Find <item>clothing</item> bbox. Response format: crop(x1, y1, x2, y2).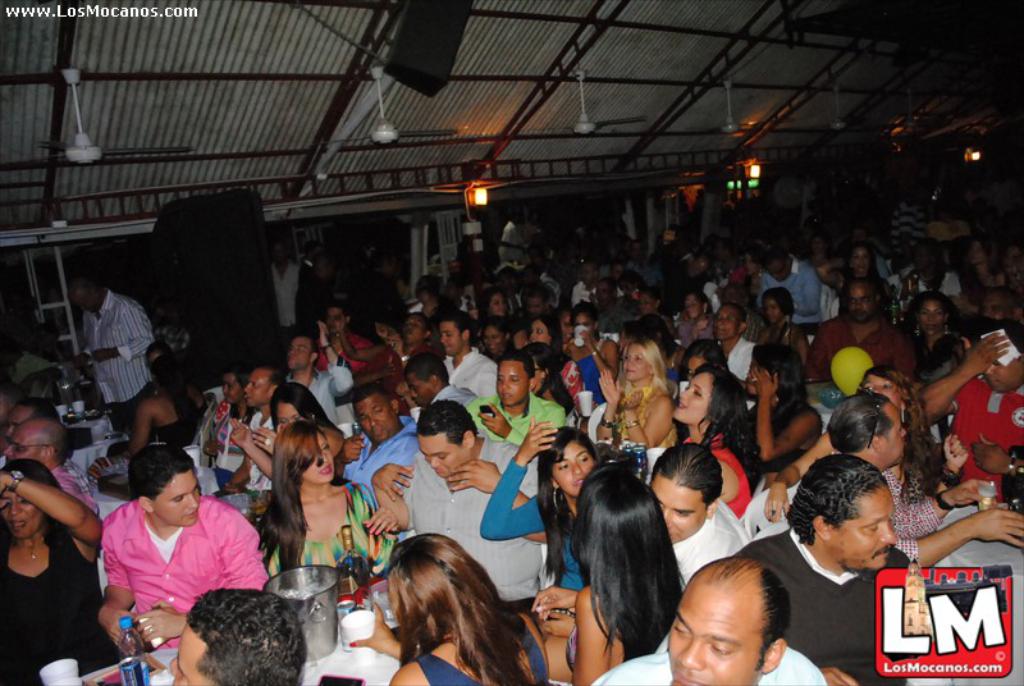
crop(50, 468, 99, 527).
